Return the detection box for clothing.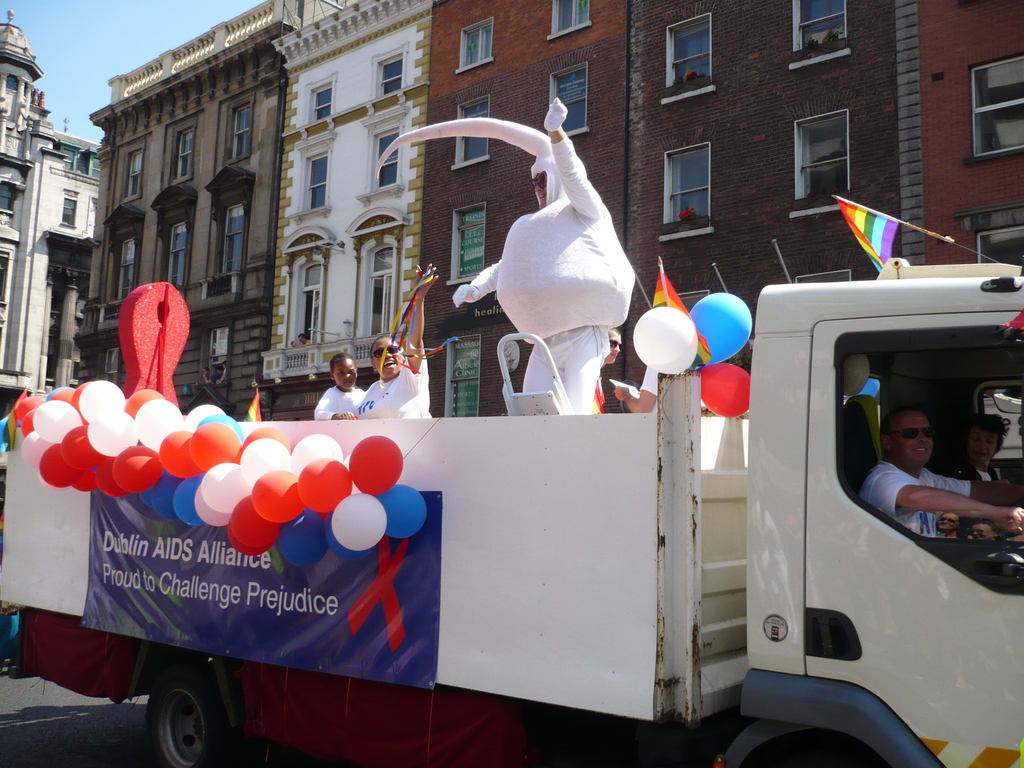
<region>372, 95, 639, 413</region>.
